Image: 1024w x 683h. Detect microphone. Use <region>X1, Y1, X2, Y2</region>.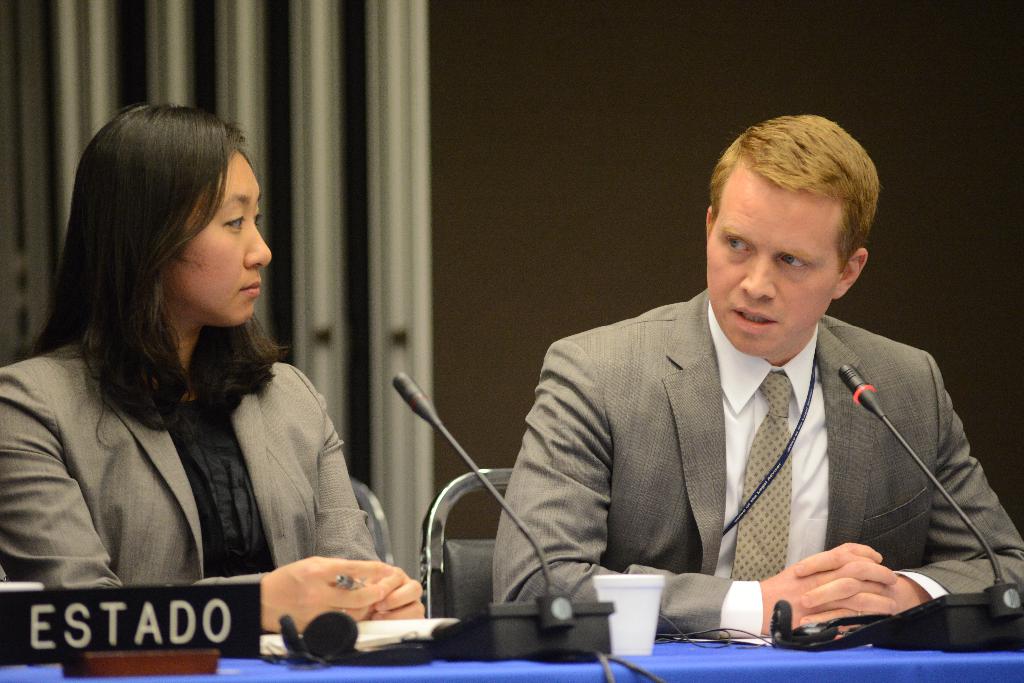
<region>840, 362, 884, 420</region>.
